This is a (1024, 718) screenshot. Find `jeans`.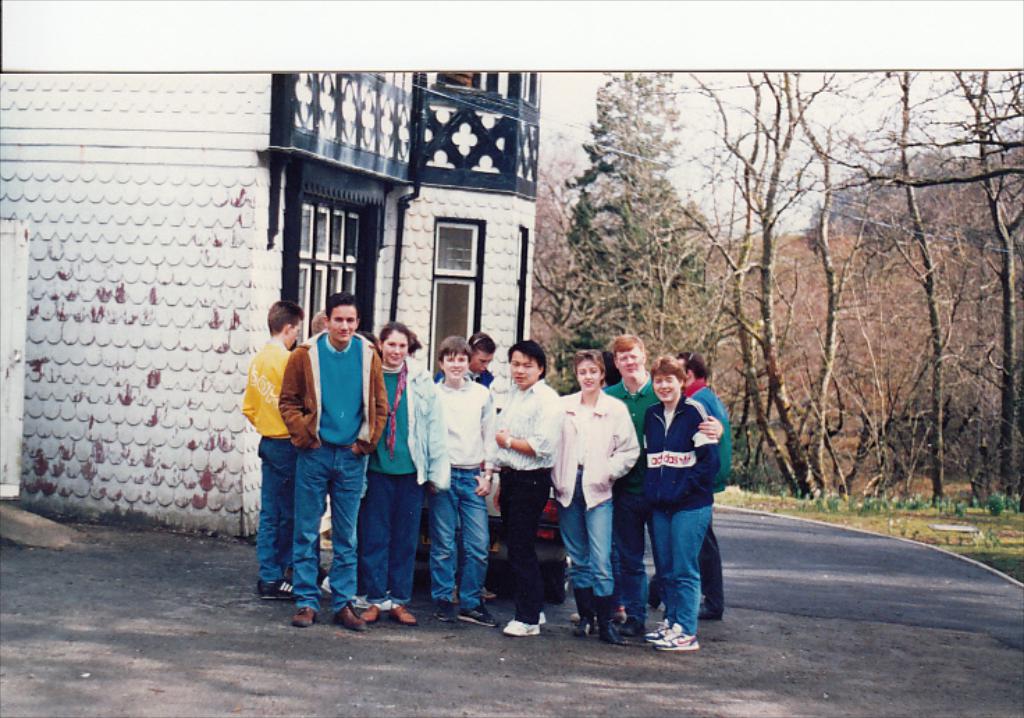
Bounding box: (558,486,614,593).
